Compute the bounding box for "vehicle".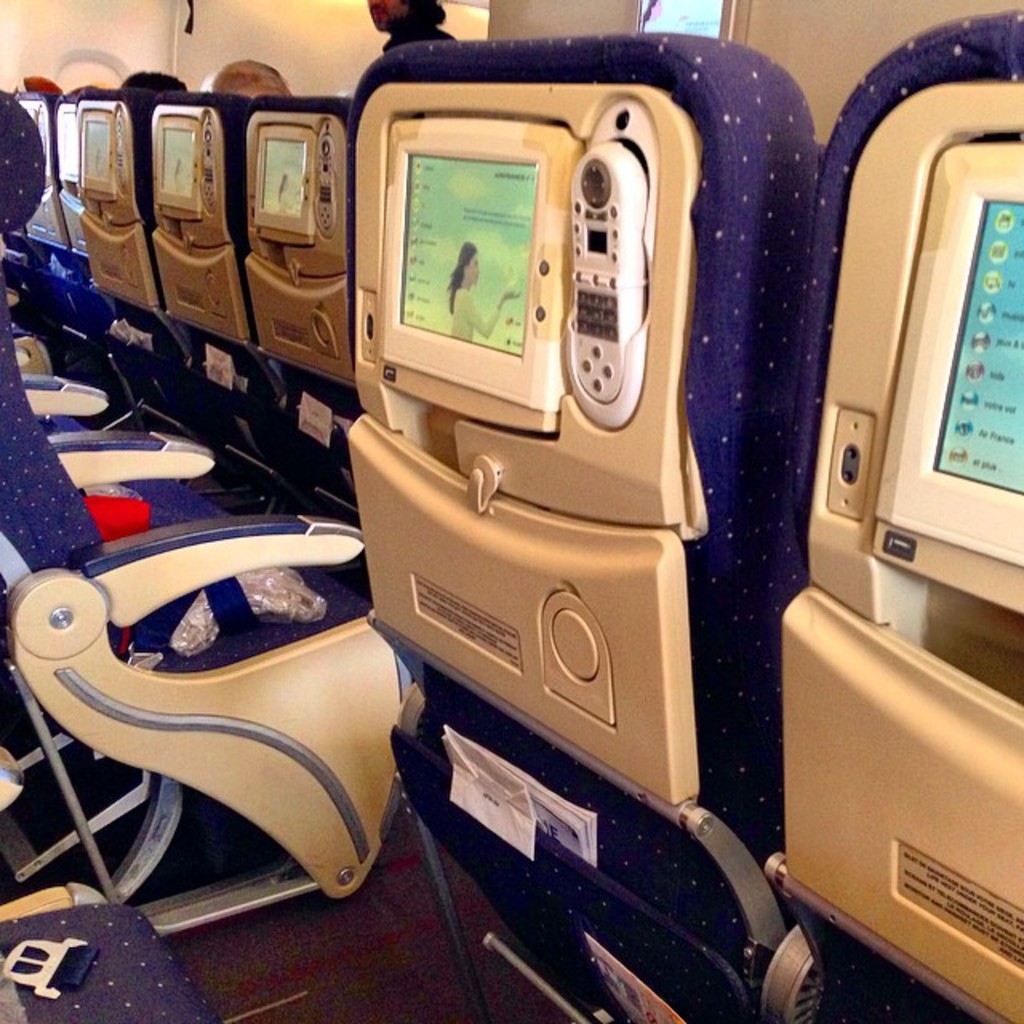
[0, 0, 1022, 1022].
